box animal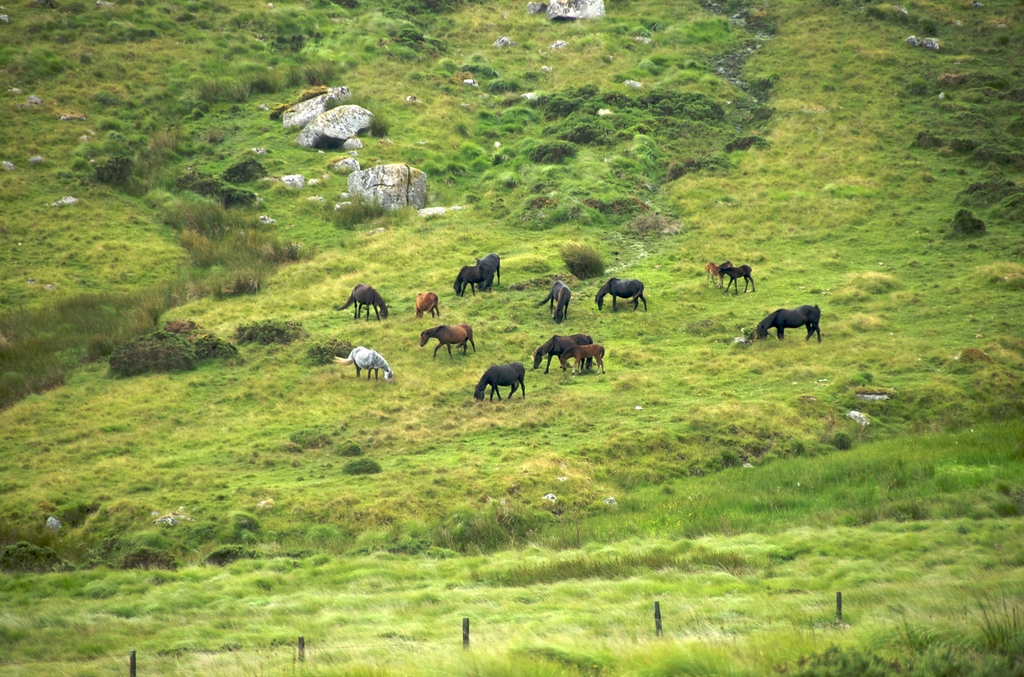
(x1=533, y1=281, x2=570, y2=328)
